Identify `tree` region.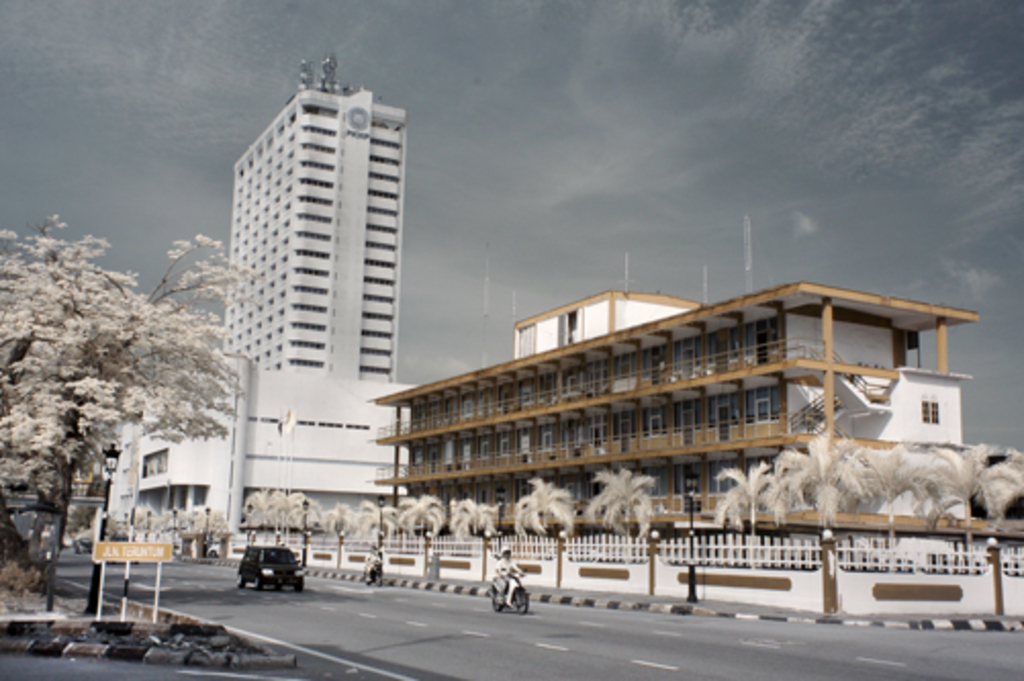
Region: x1=583, y1=466, x2=660, y2=544.
